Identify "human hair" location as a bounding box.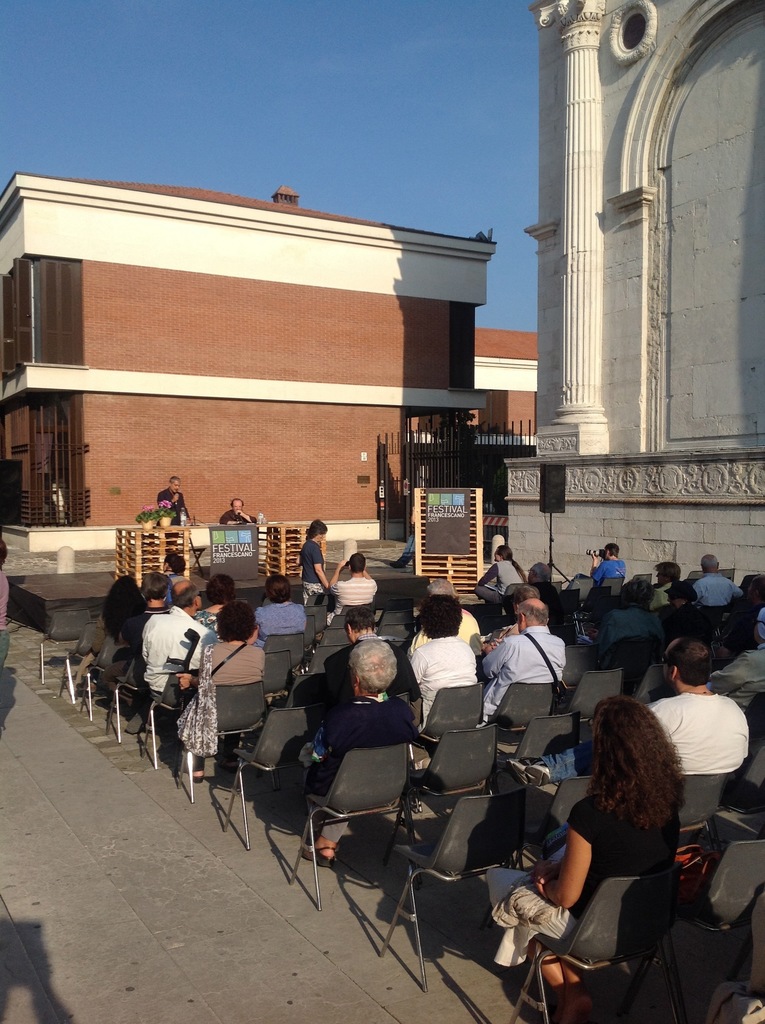
(231,503,243,509).
